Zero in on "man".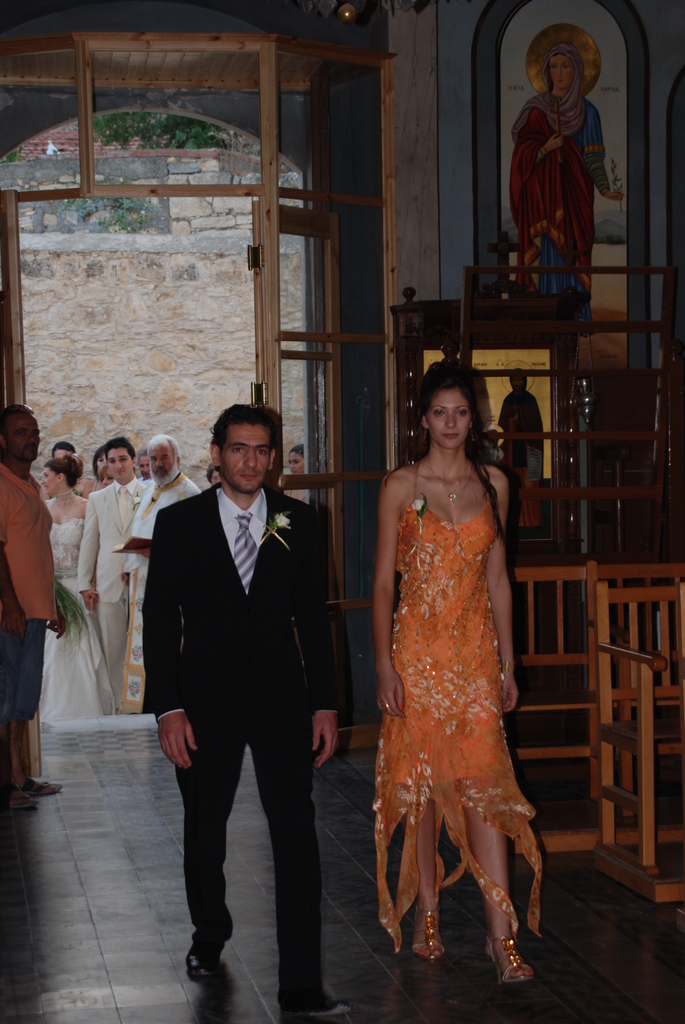
Zeroed in: {"left": 51, "top": 433, "right": 78, "bottom": 459}.
